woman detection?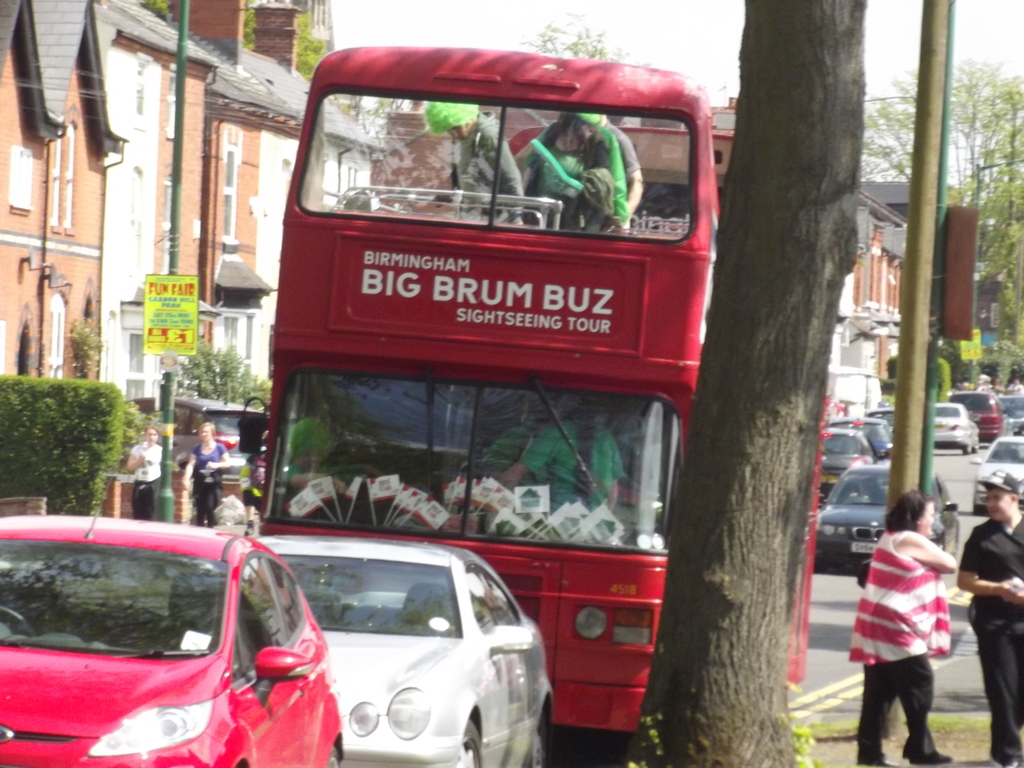
Rect(126, 423, 163, 521)
